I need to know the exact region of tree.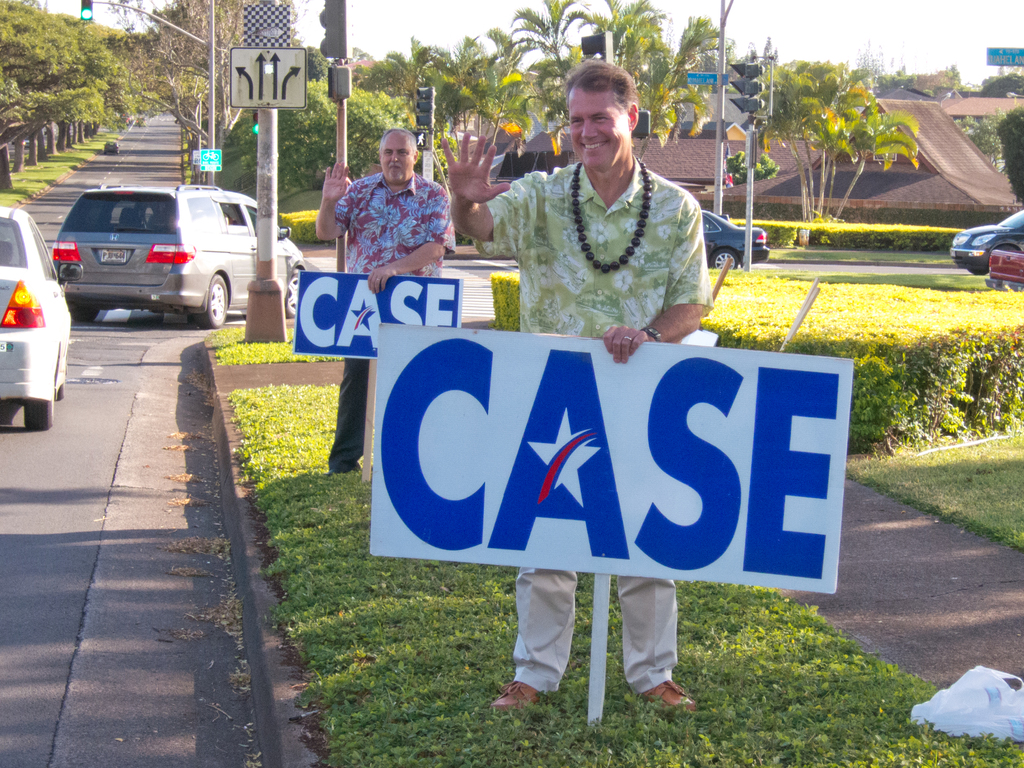
Region: bbox=[908, 67, 959, 97].
